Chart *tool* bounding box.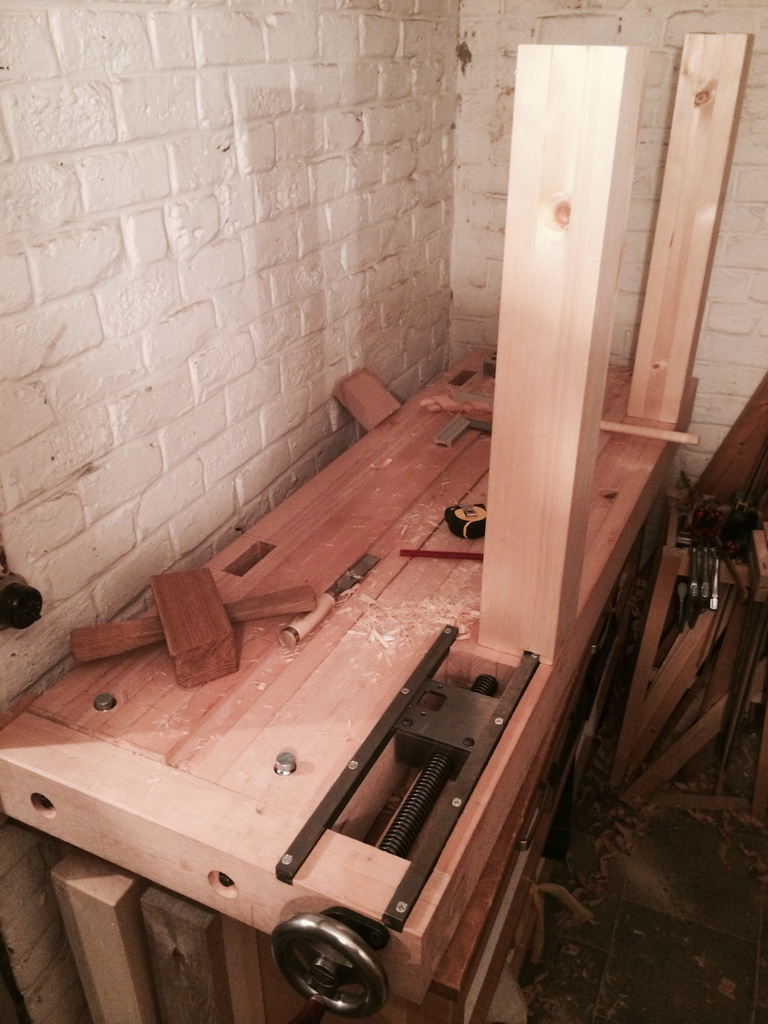
Charted: <region>273, 552, 385, 647</region>.
